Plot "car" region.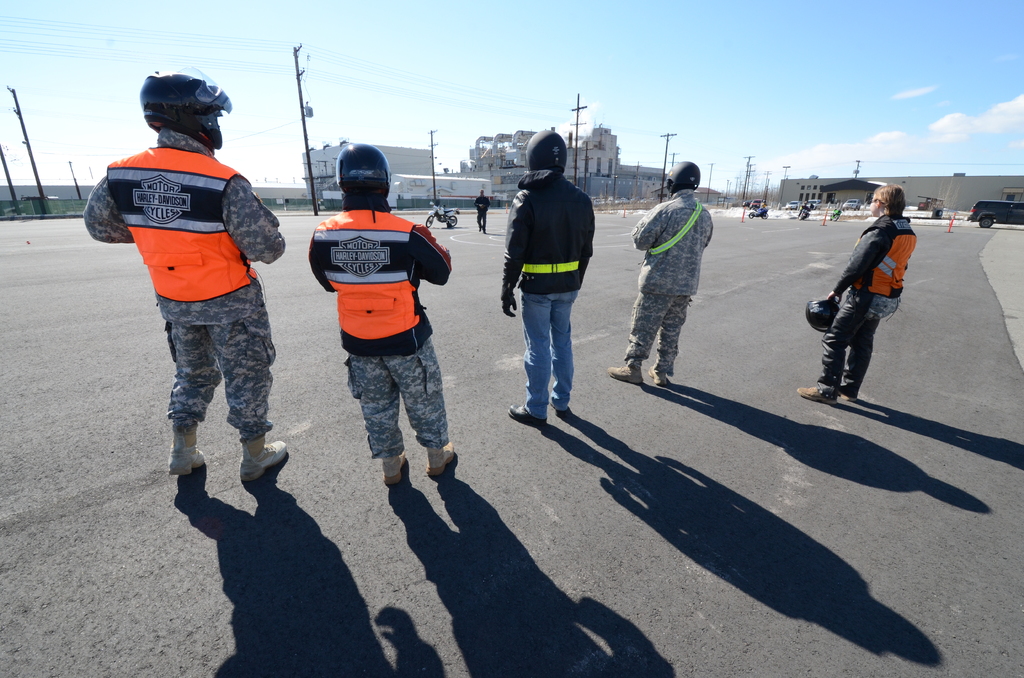
Plotted at bbox(742, 202, 749, 207).
